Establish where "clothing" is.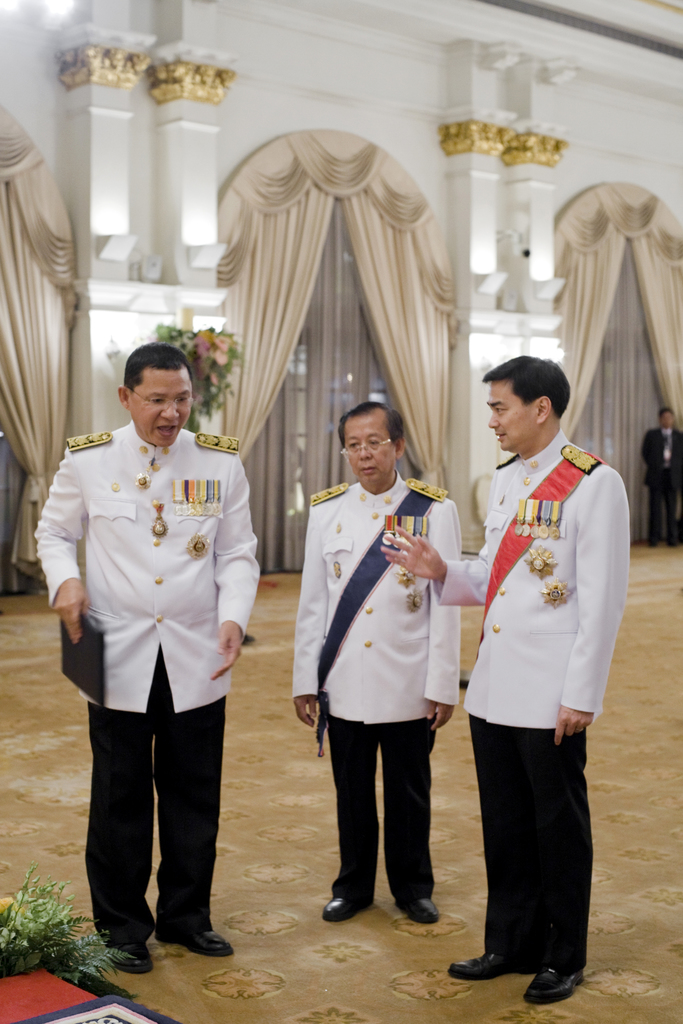
Established at (316, 477, 447, 892).
